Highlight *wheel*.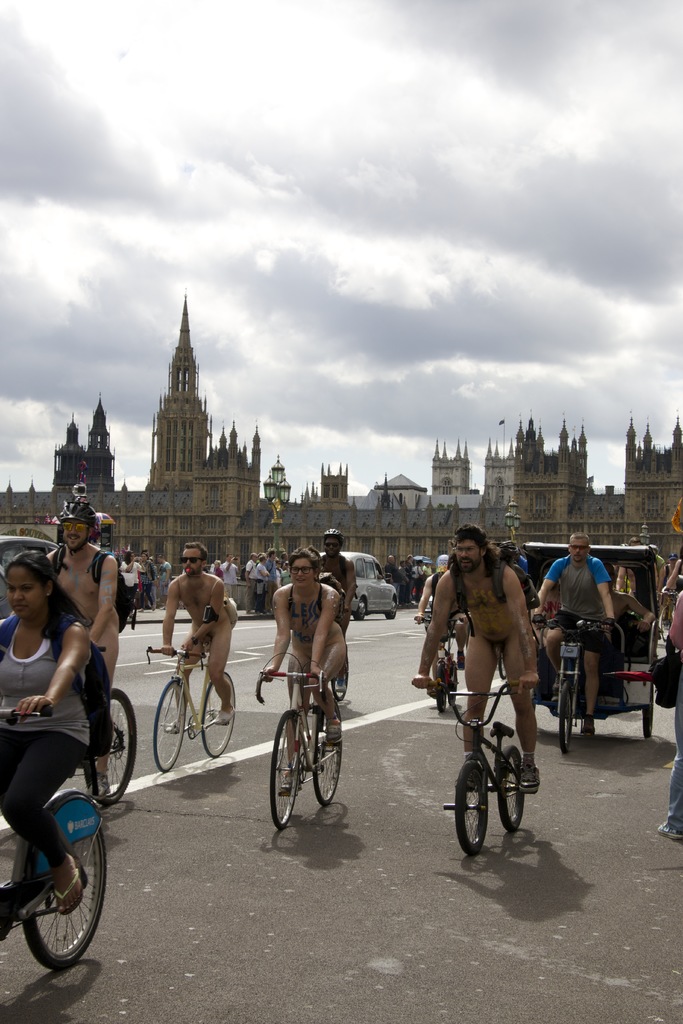
Highlighted region: bbox=(312, 710, 359, 804).
